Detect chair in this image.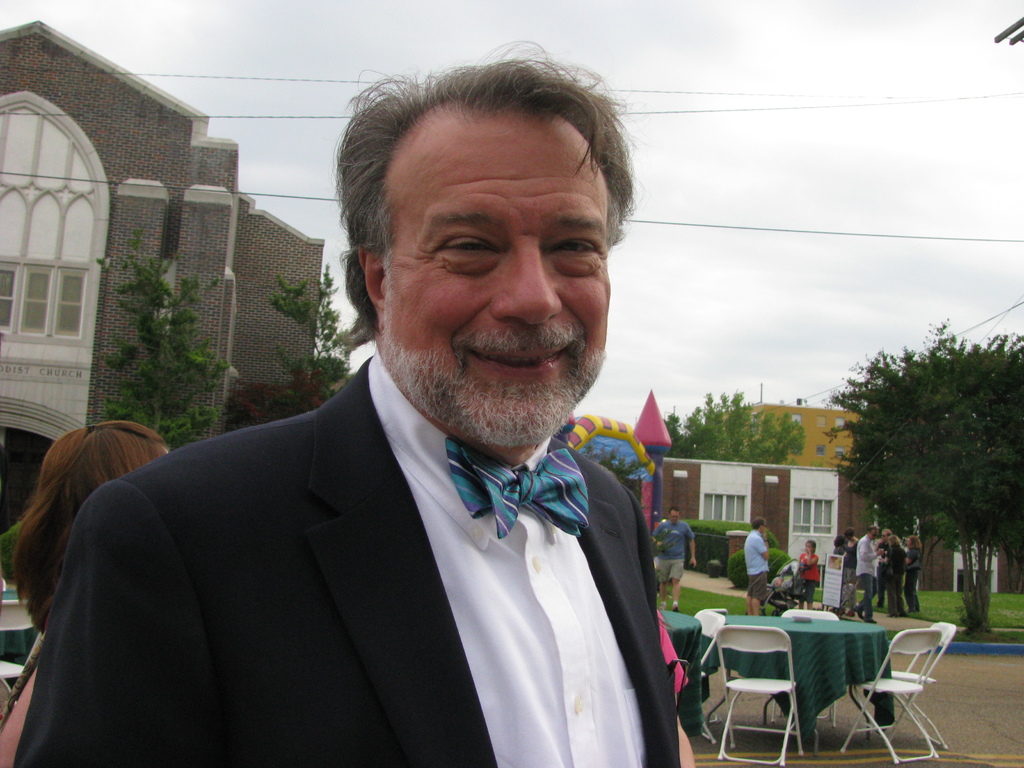
Detection: x1=768, y1=609, x2=844, y2=624.
